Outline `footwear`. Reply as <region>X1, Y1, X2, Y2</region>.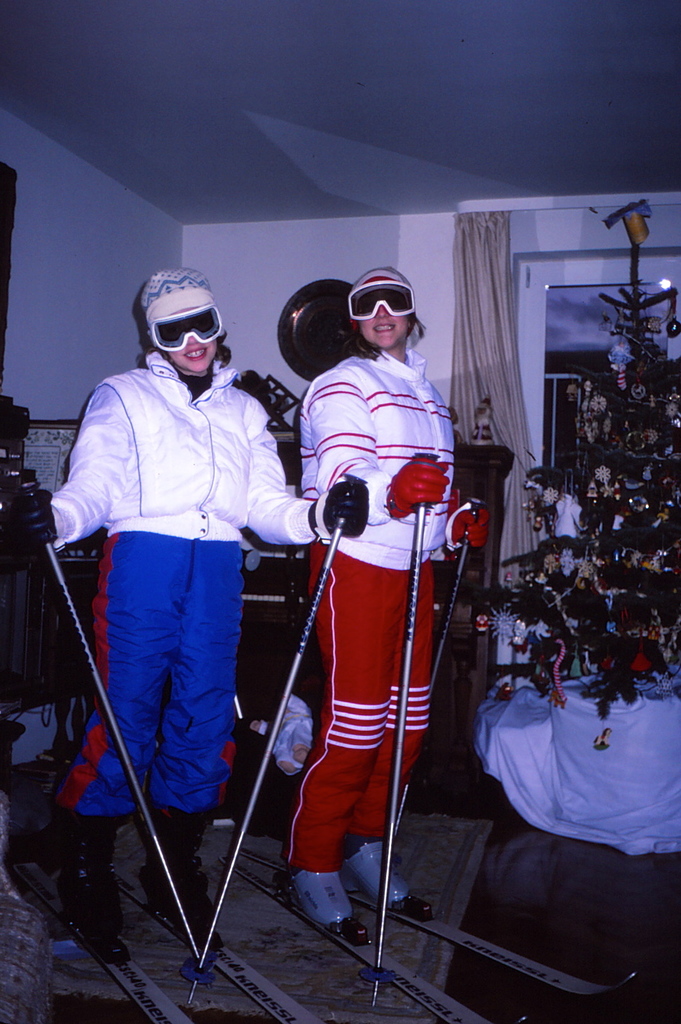
<region>334, 837, 408, 900</region>.
